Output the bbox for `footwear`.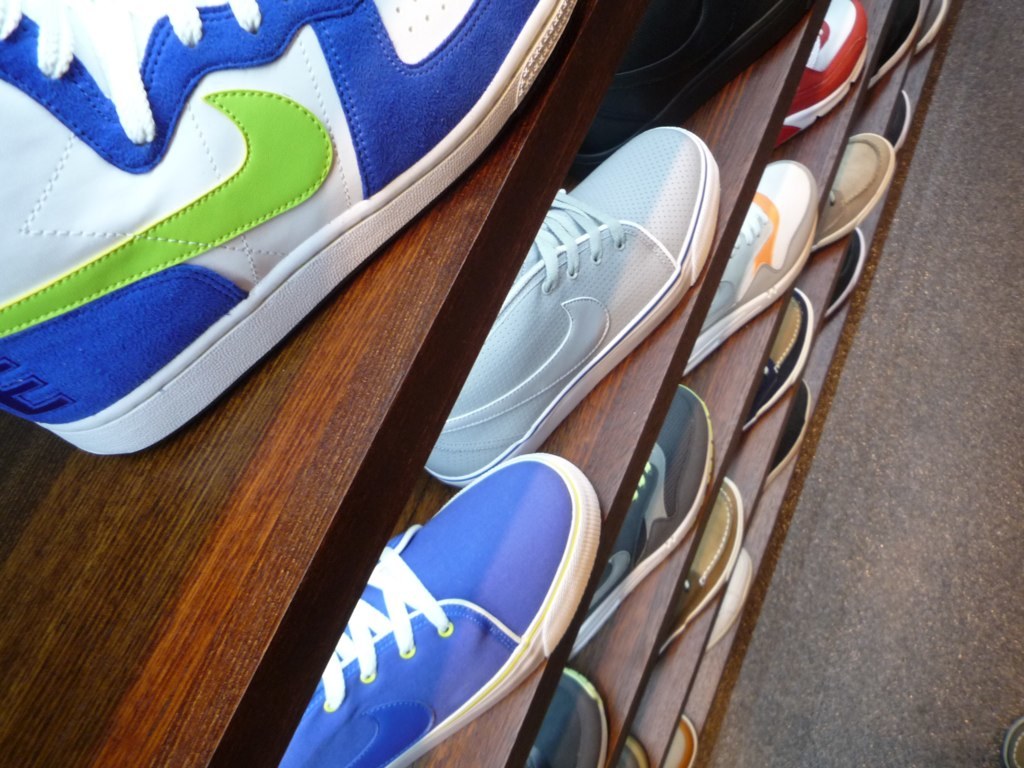
bbox=[888, 97, 919, 152].
